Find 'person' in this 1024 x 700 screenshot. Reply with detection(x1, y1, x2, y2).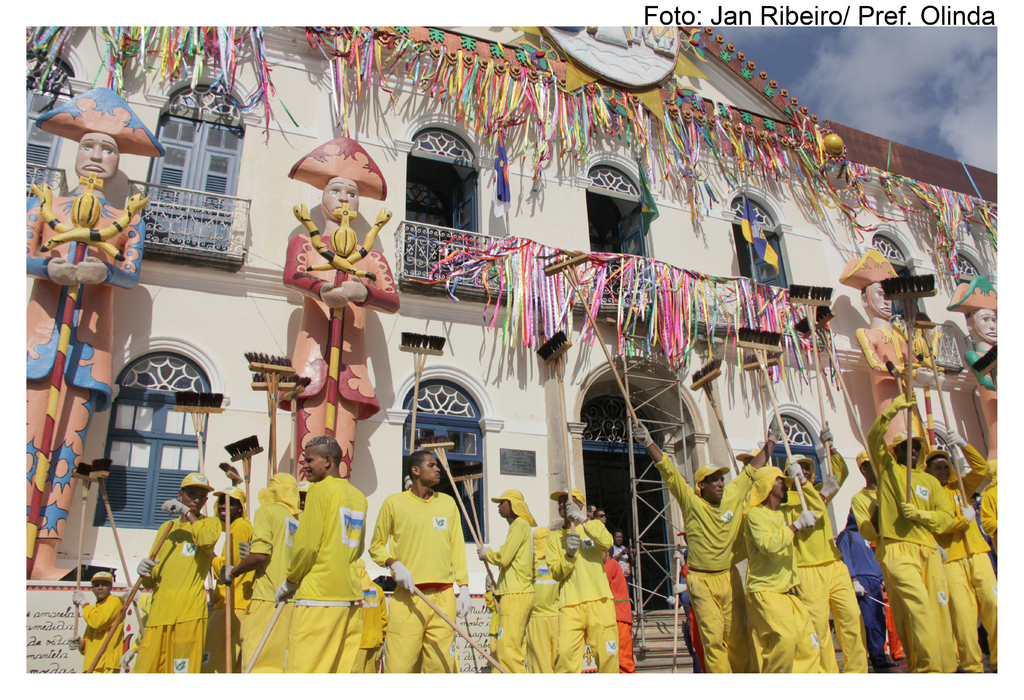
detection(374, 441, 467, 680).
